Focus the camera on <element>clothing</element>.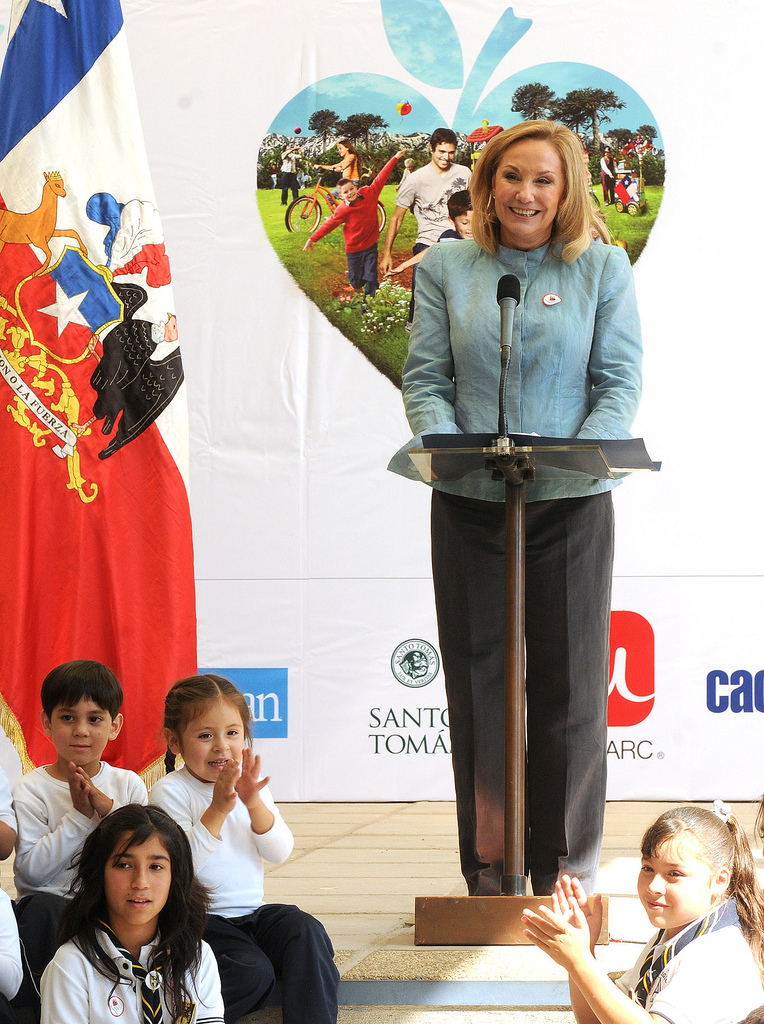
Focus region: l=598, t=153, r=614, b=206.
